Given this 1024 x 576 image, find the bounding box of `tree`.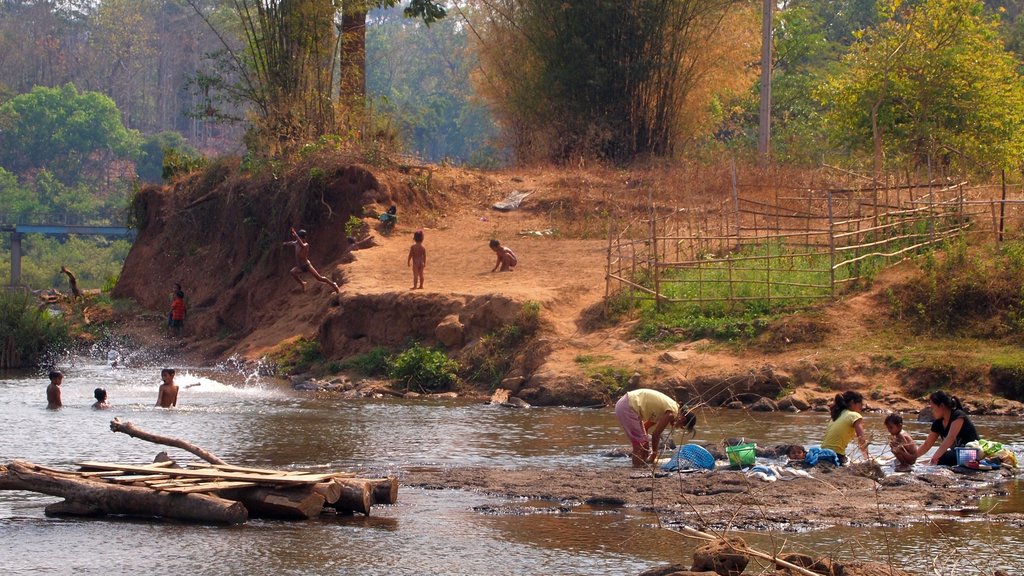
region(141, 129, 204, 187).
